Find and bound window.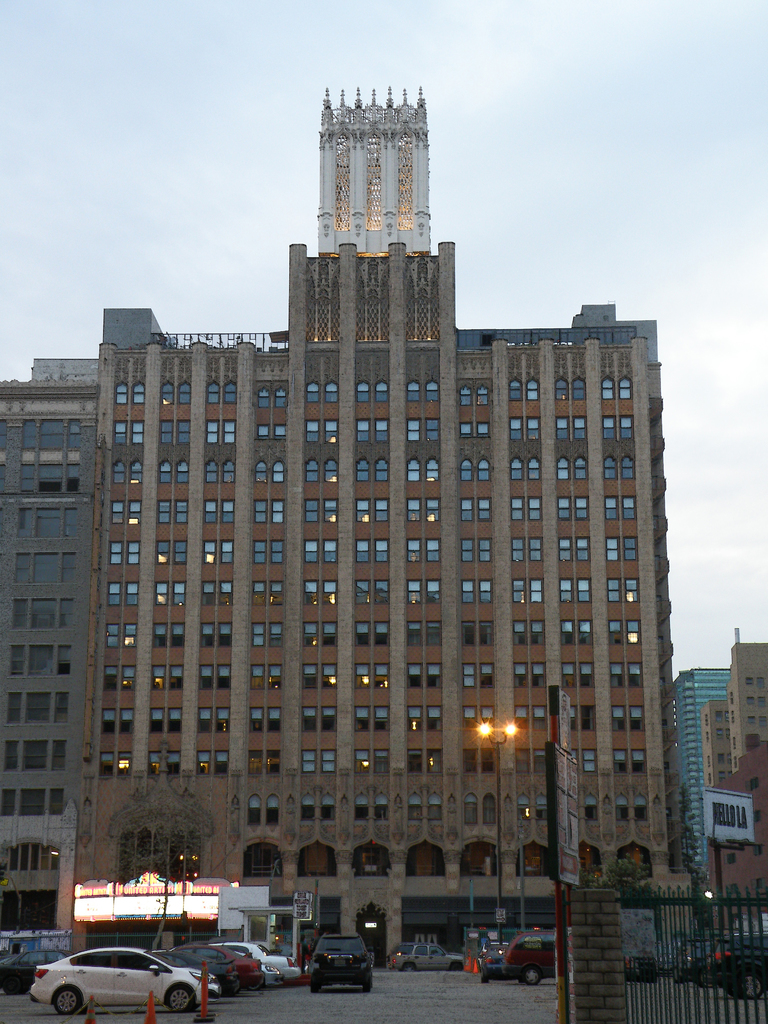
Bound: 355, 792, 387, 822.
